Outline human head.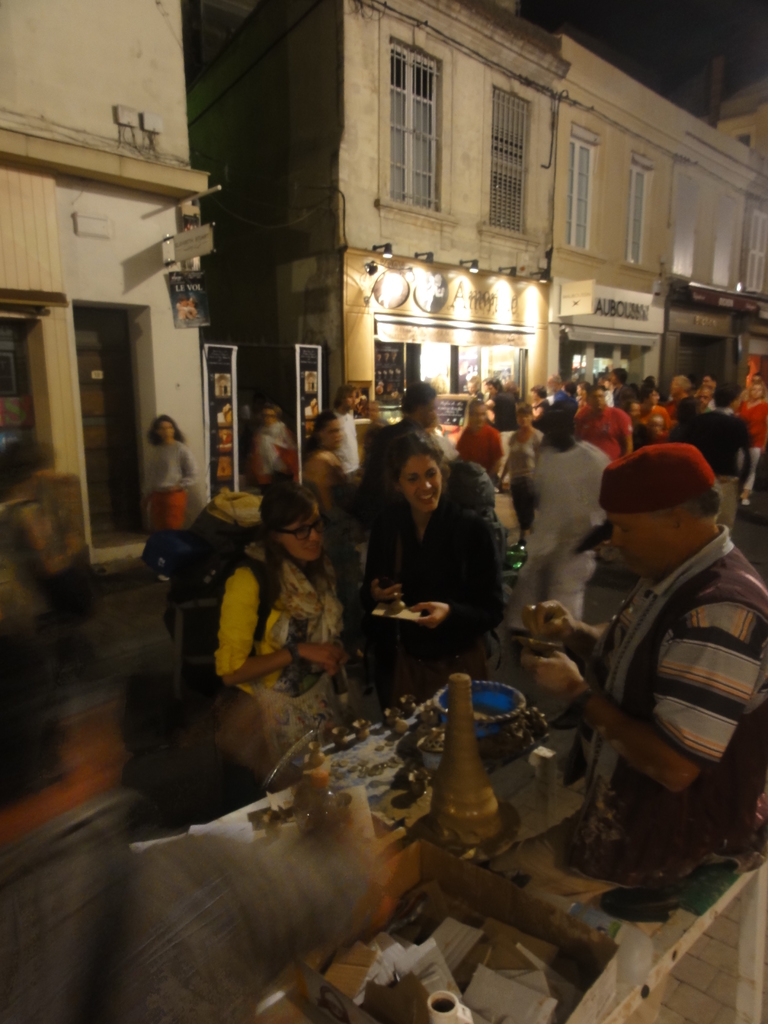
Outline: bbox(747, 380, 763, 402).
